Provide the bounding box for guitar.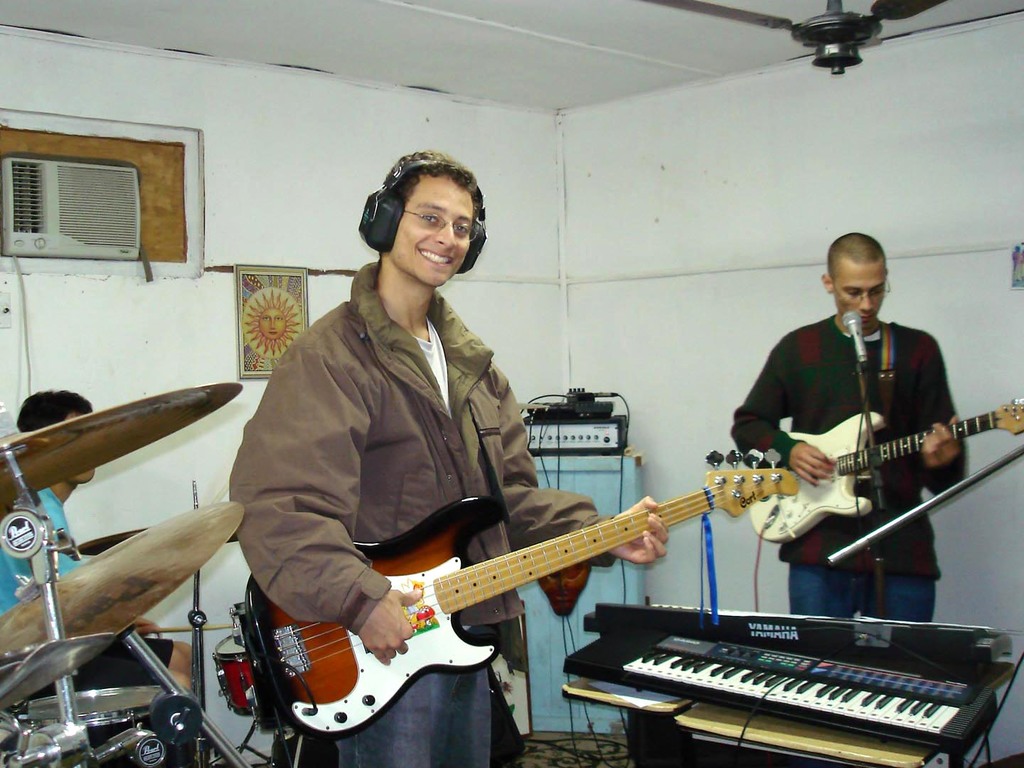
(left=225, top=445, right=801, bottom=732).
